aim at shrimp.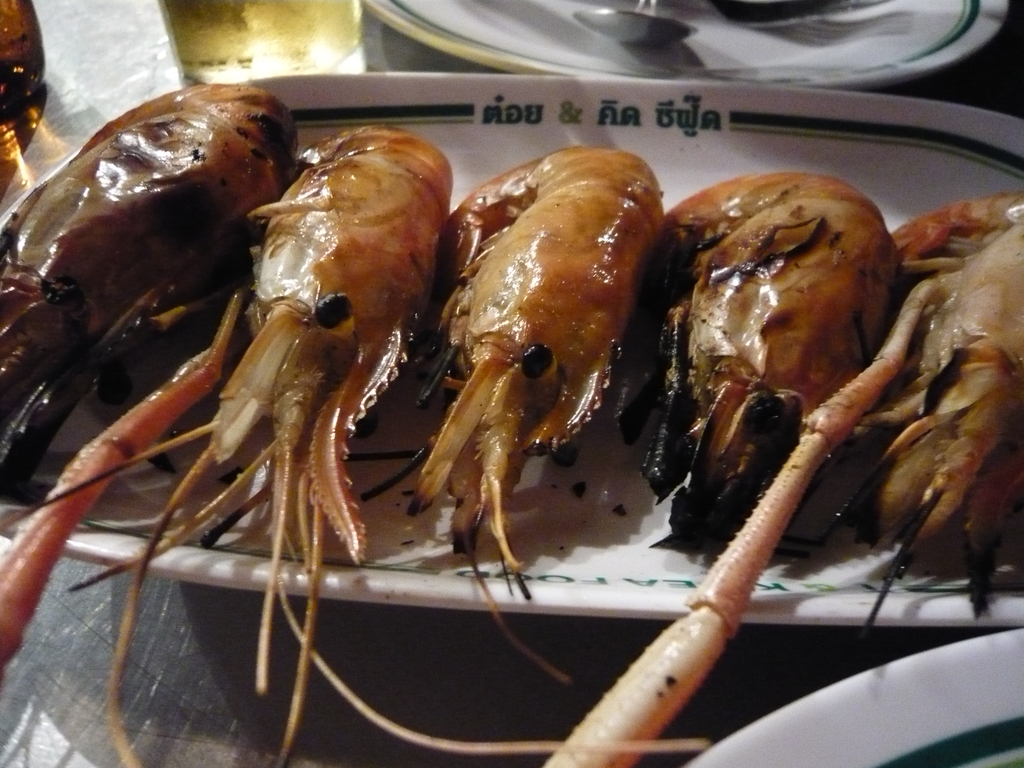
Aimed at [637,167,913,561].
